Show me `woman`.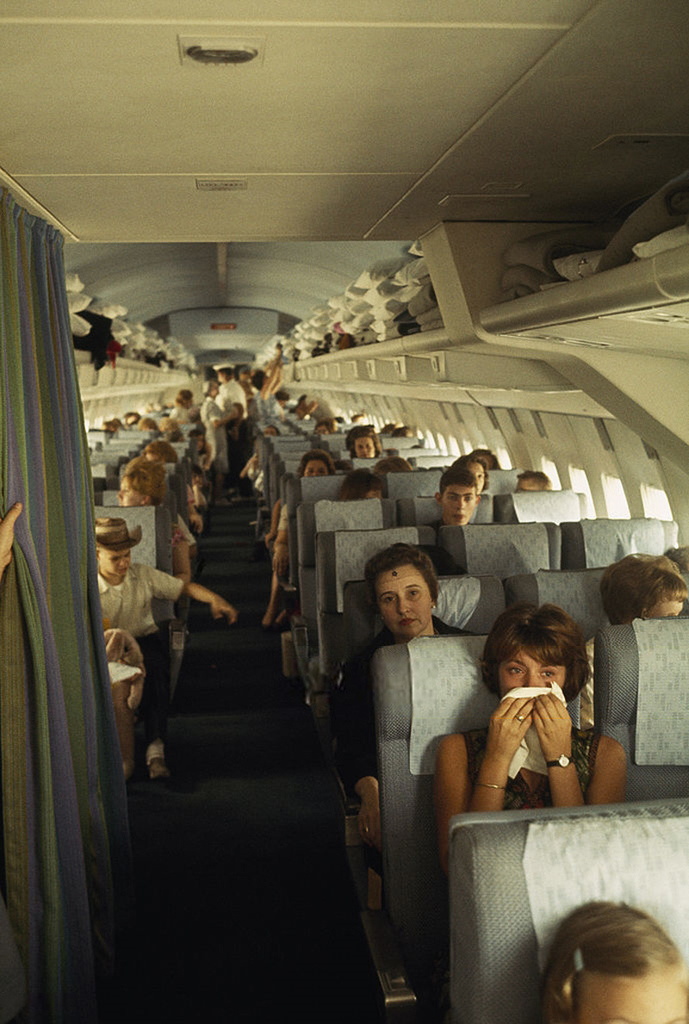
`woman` is here: [458,596,617,837].
